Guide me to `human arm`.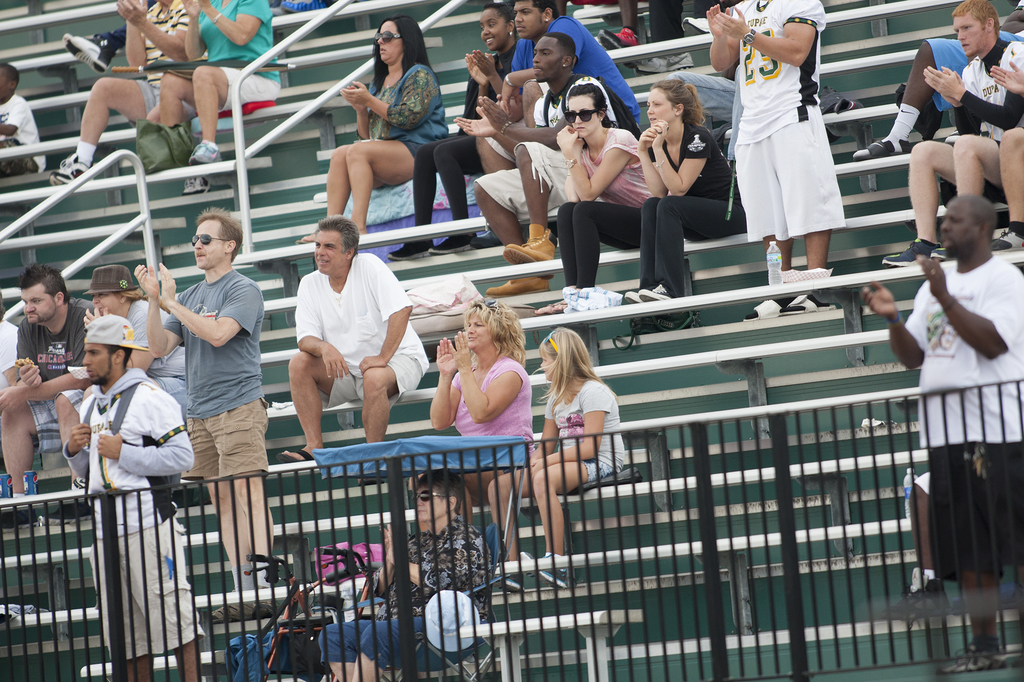
Guidance: 525 391 564 468.
